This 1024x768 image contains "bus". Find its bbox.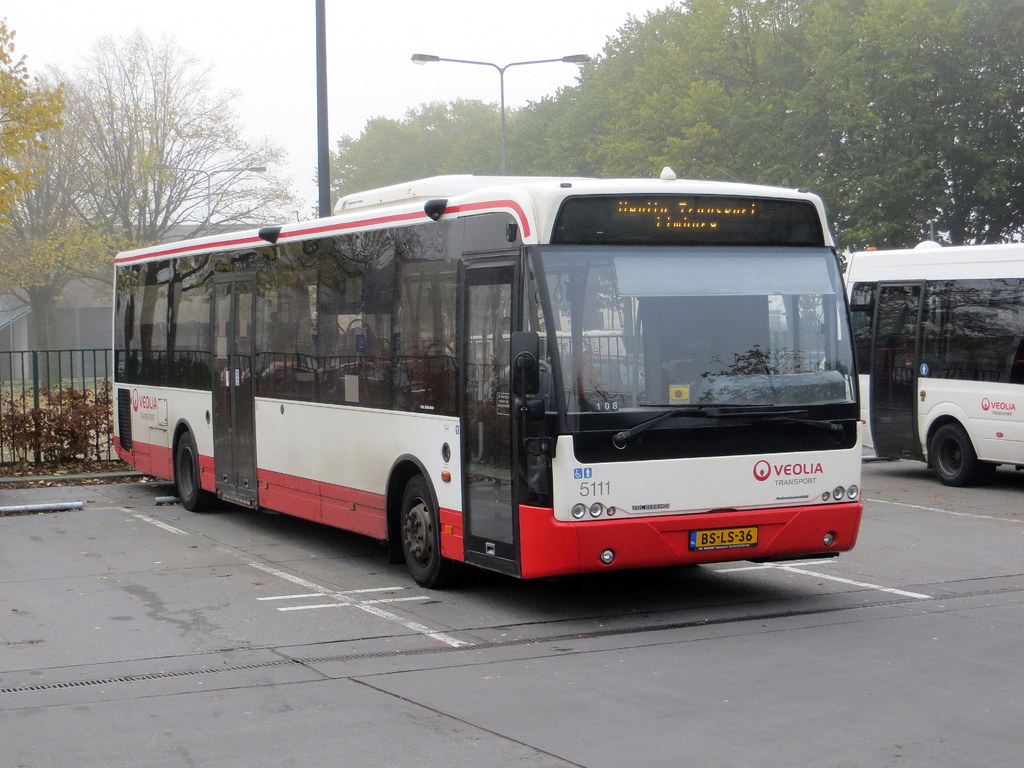
Rect(111, 164, 865, 590).
